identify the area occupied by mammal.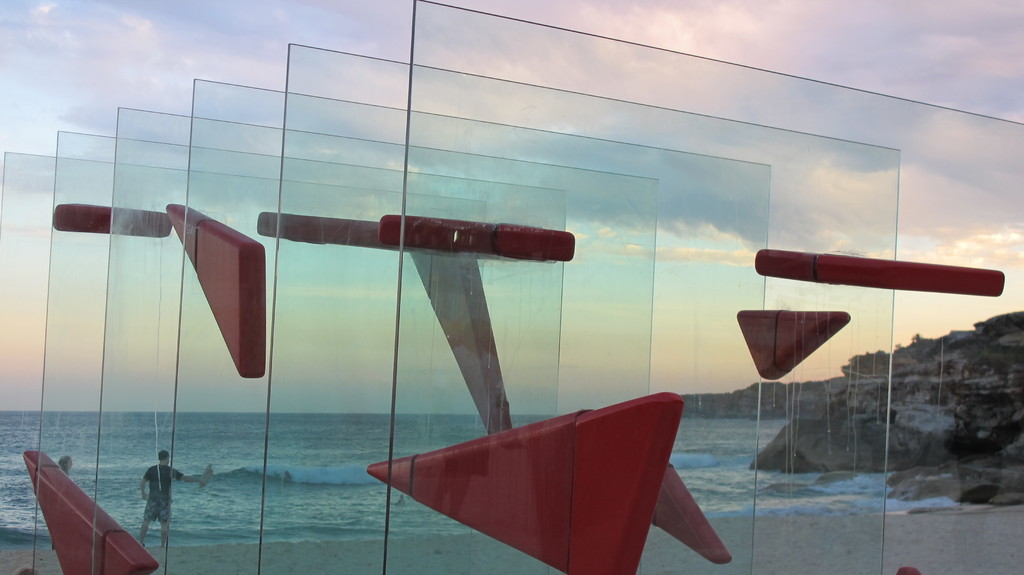
Area: (59, 455, 80, 474).
